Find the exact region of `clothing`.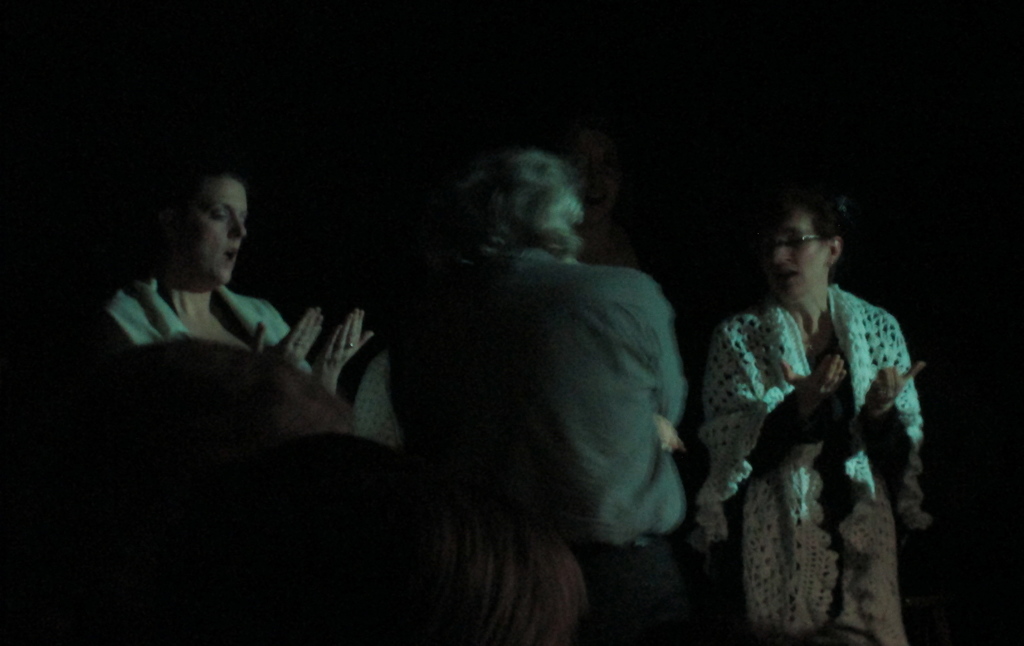
Exact region: <bbox>696, 233, 943, 622</bbox>.
